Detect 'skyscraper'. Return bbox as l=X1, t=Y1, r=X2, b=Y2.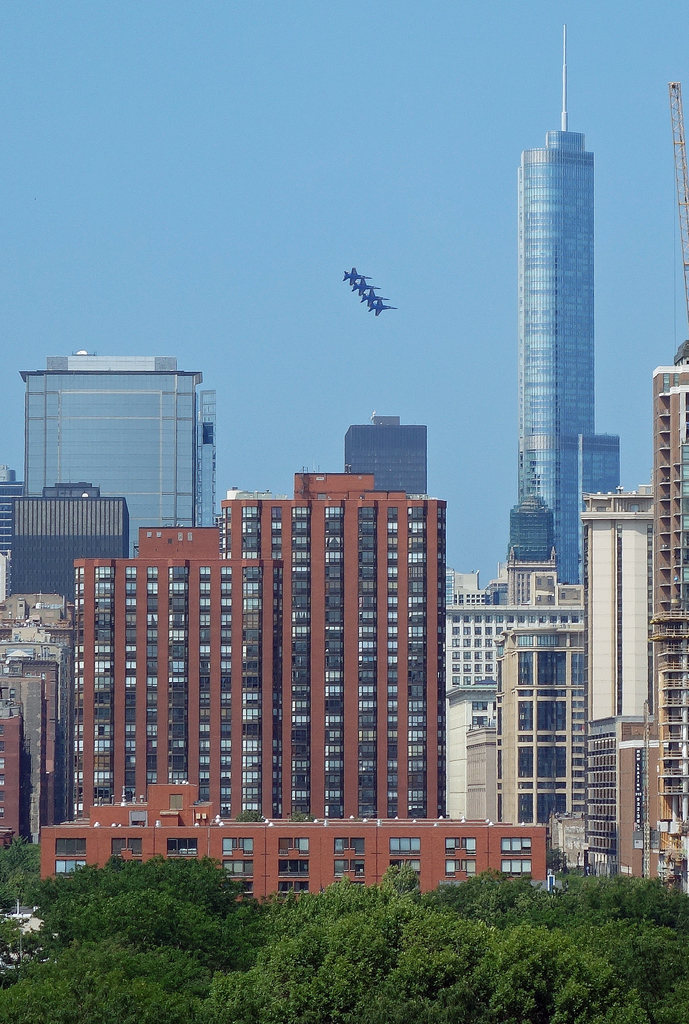
l=0, t=582, r=73, b=865.
